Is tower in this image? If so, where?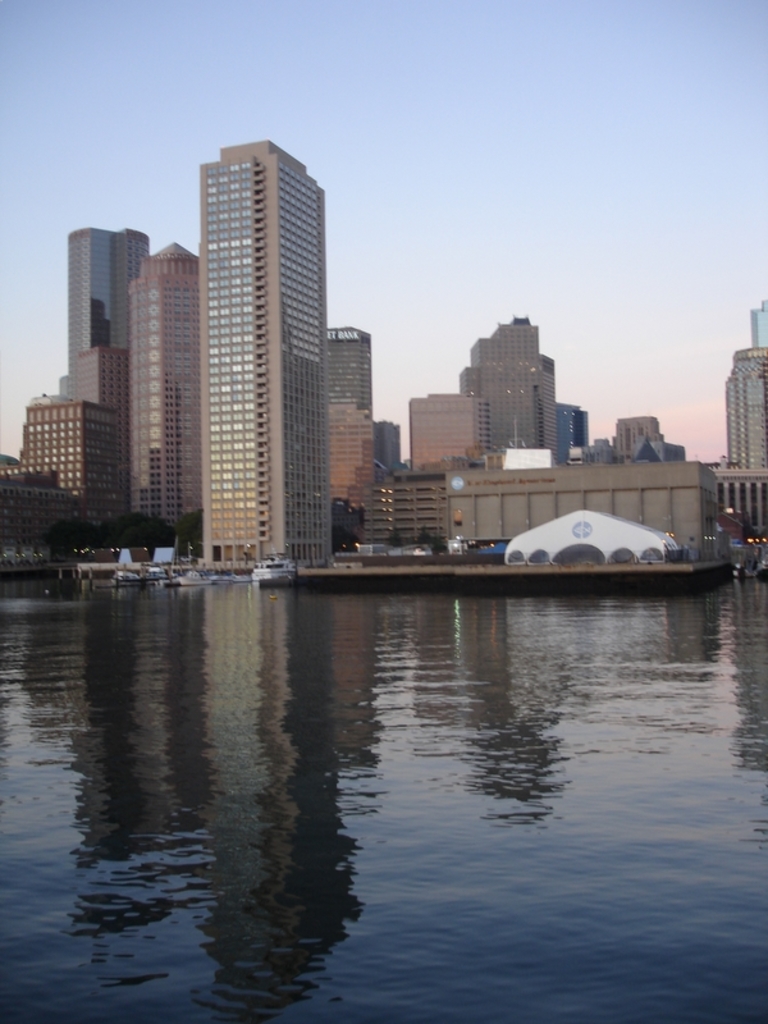
Yes, at Rect(69, 228, 150, 398).
